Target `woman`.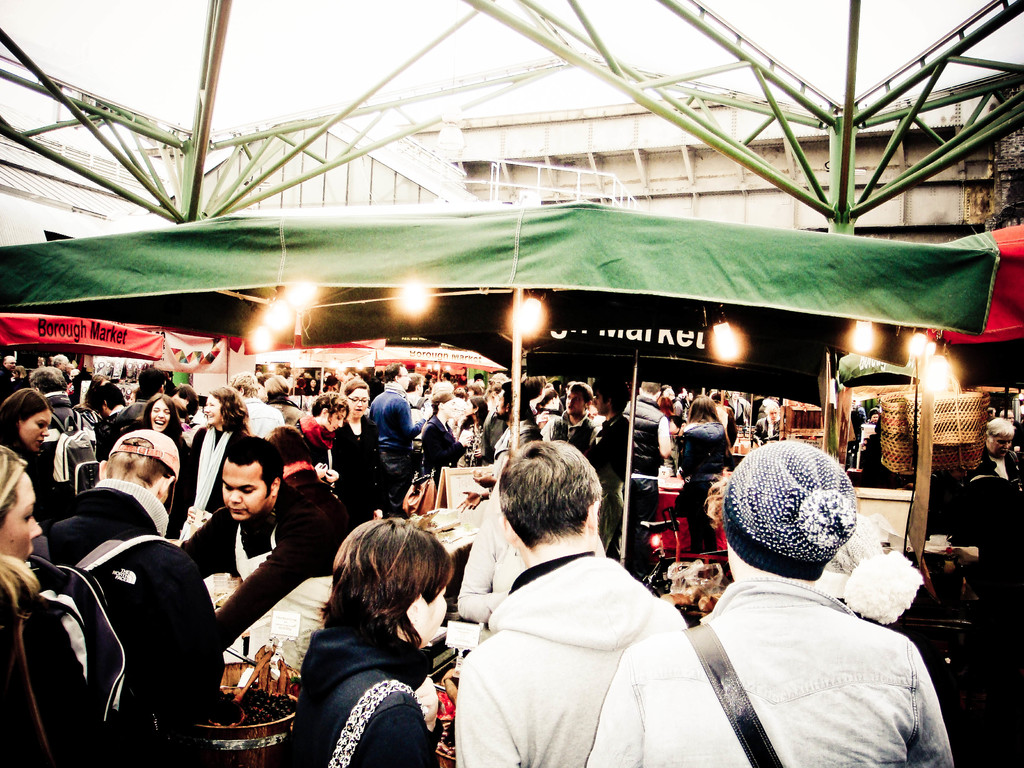
Target region: pyautogui.locateOnScreen(332, 380, 378, 492).
